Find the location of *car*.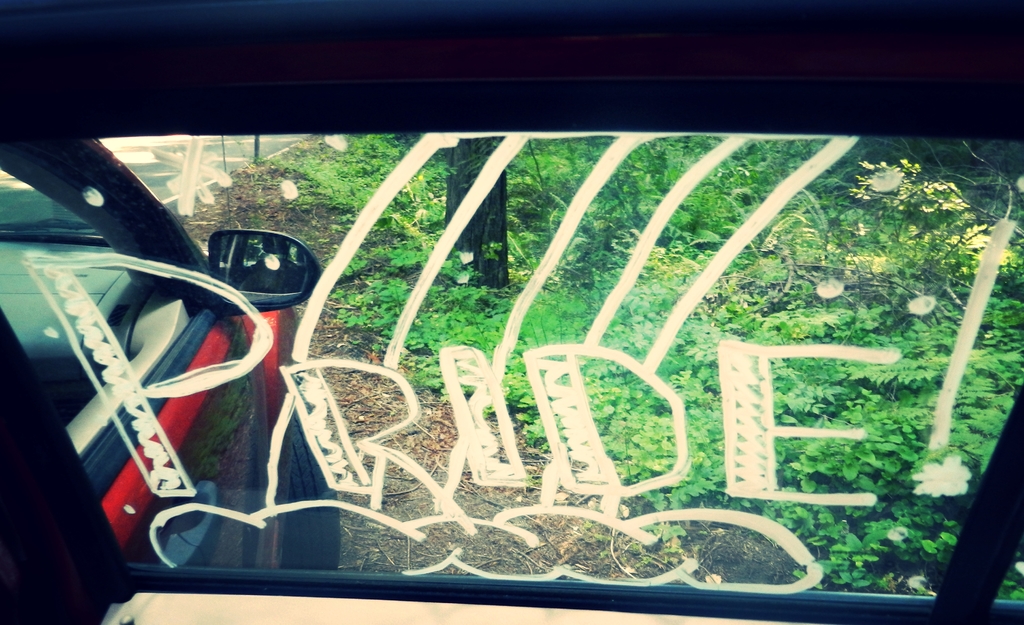
Location: bbox(0, 139, 342, 574).
